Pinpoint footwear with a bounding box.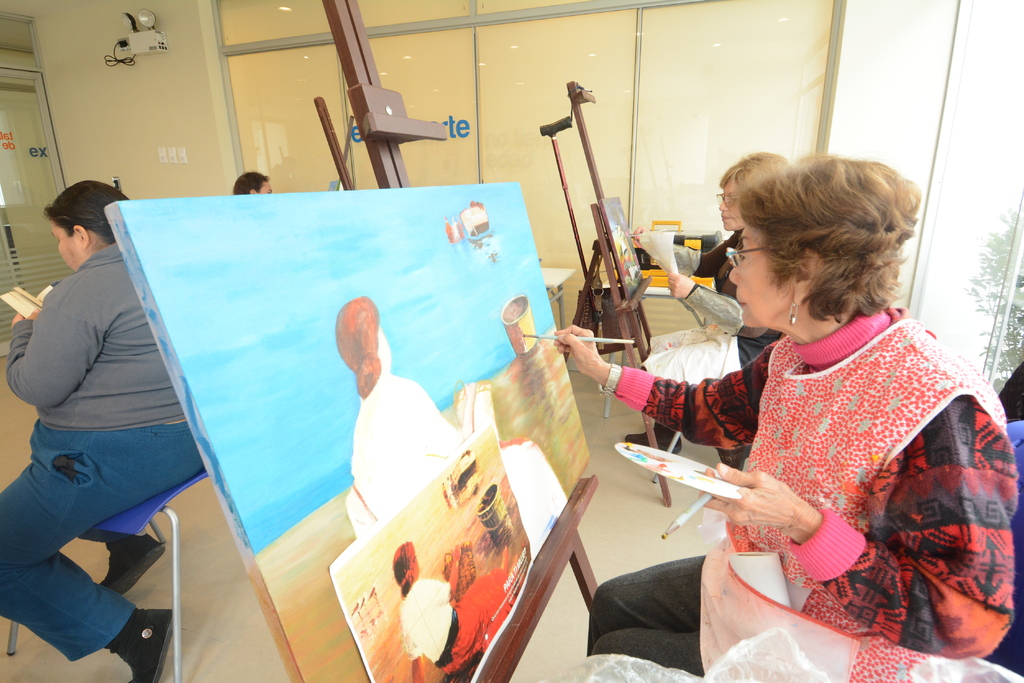
rect(96, 531, 170, 596).
